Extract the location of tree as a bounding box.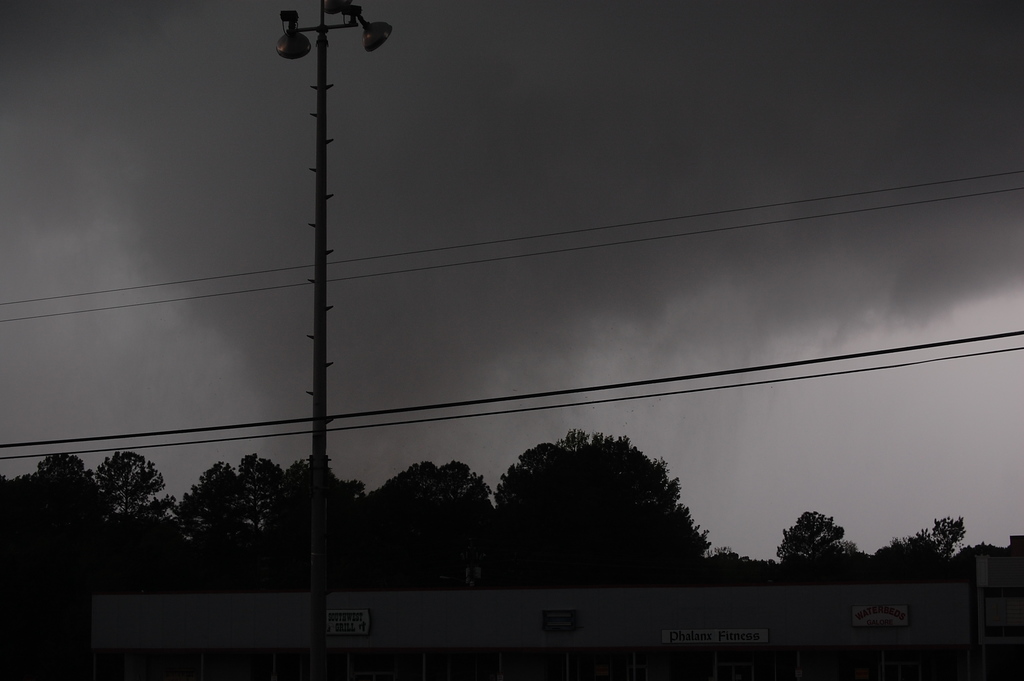
872:511:991:577.
